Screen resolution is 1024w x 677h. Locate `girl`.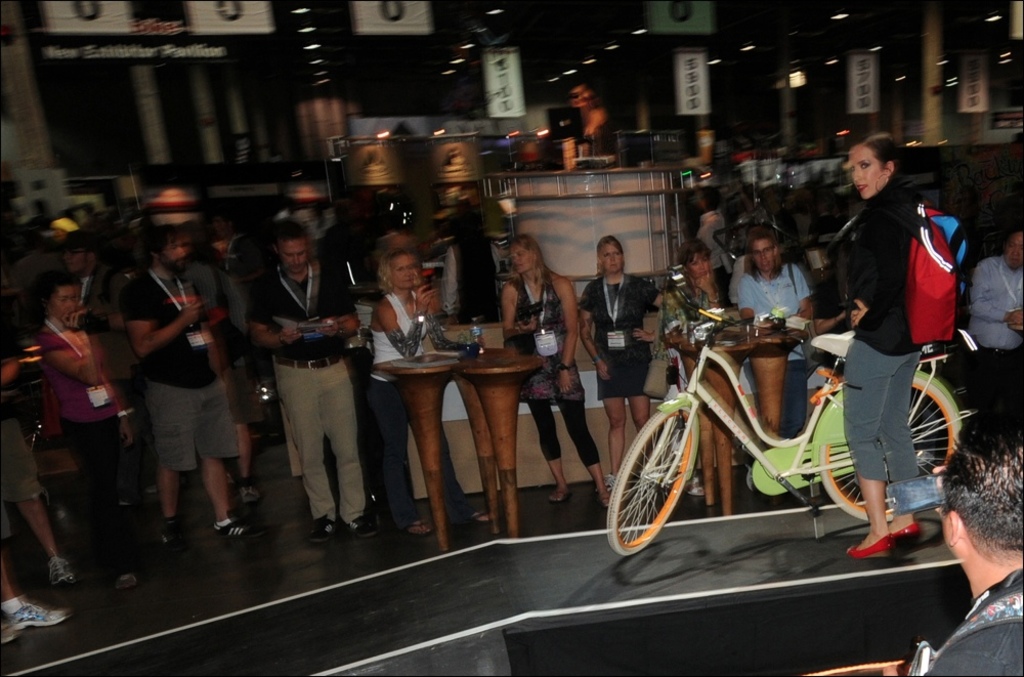
[x1=502, y1=236, x2=609, y2=504].
